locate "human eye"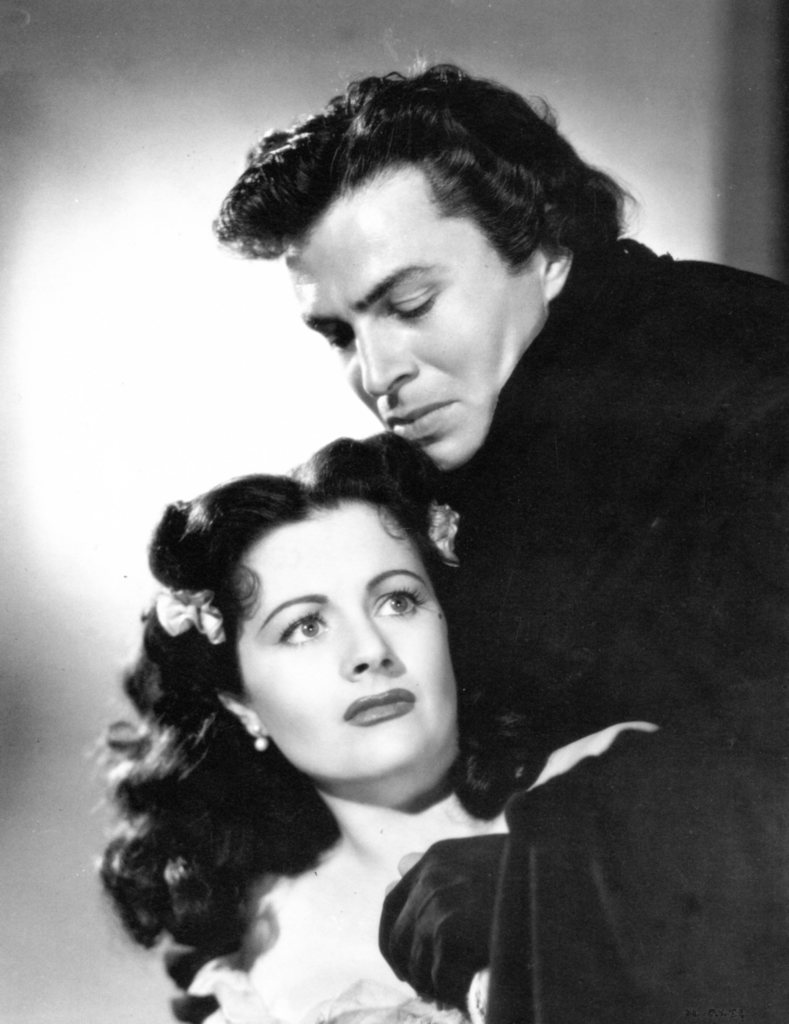
detection(377, 583, 425, 620)
